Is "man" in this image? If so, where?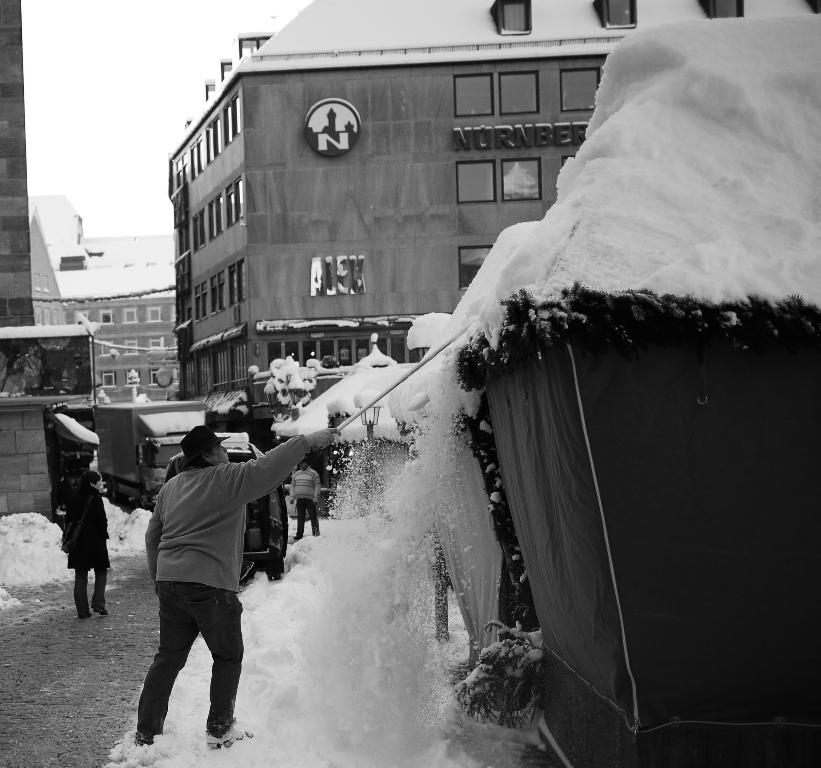
Yes, at box=[60, 466, 112, 621].
